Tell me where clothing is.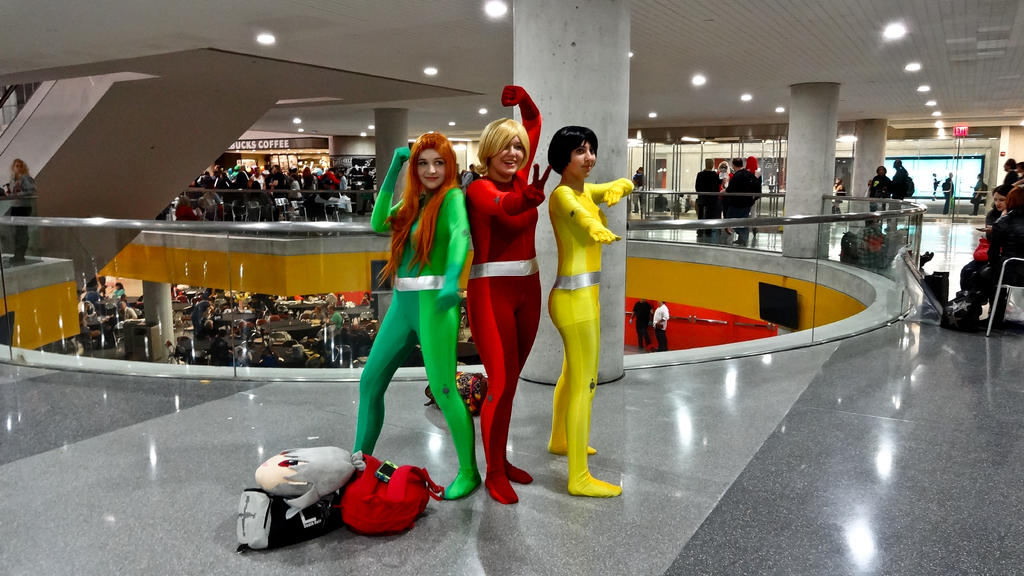
clothing is at bbox(716, 165, 765, 245).
